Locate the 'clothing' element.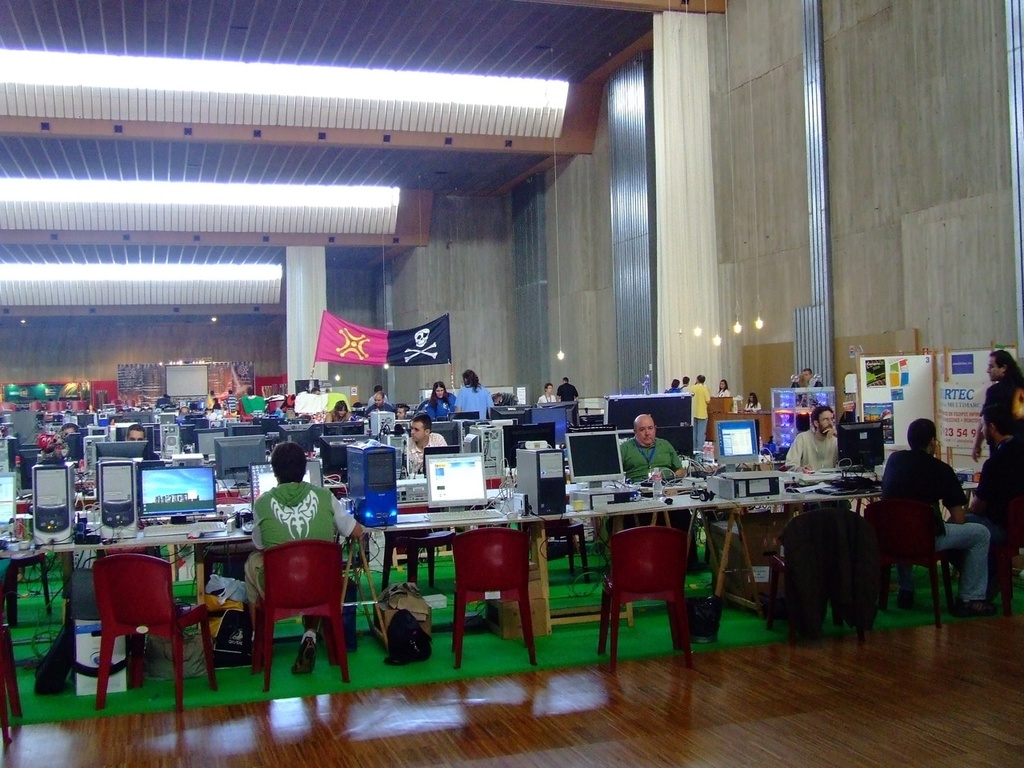
Element bbox: select_region(454, 382, 494, 420).
